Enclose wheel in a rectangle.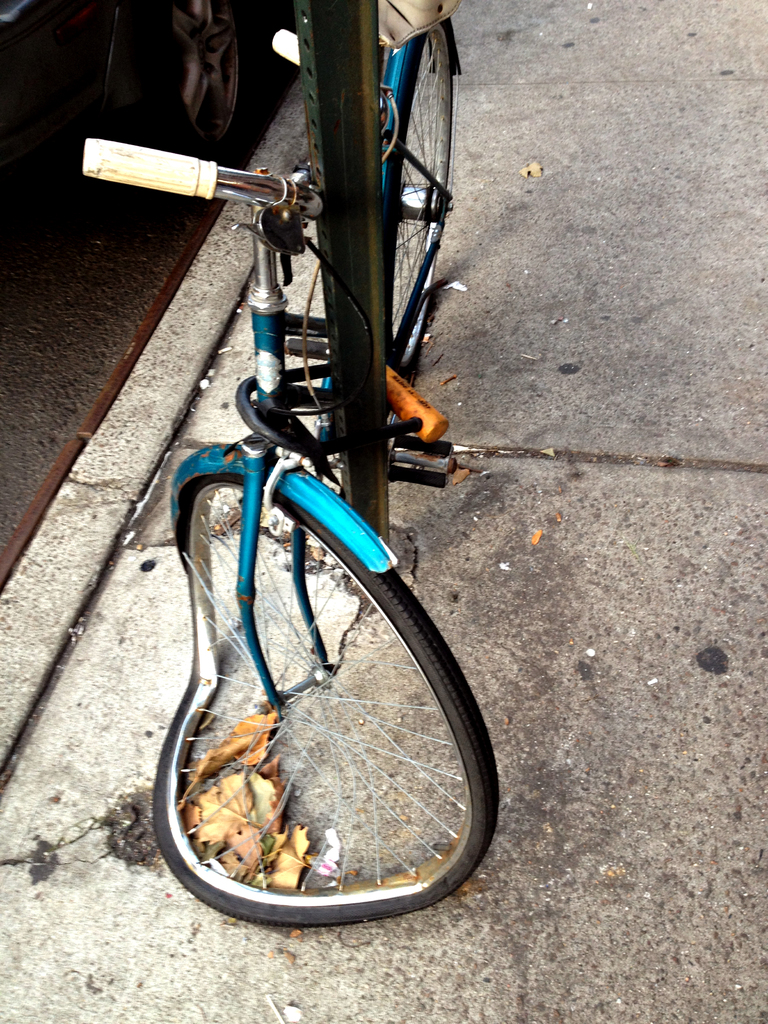
(left=173, top=468, right=488, bottom=935).
